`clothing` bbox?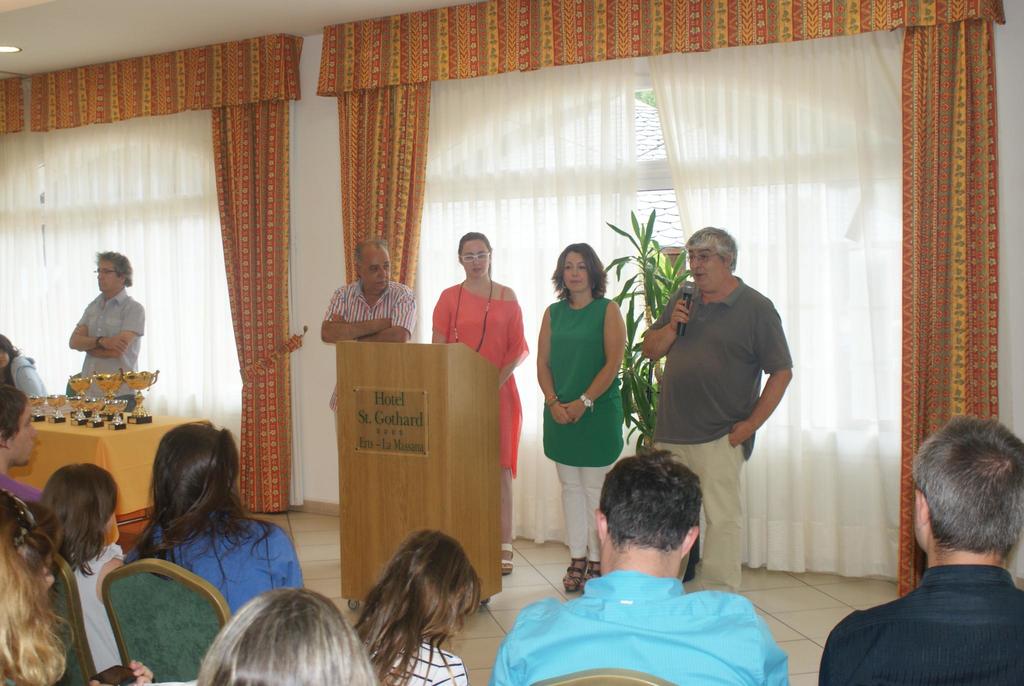
(0, 474, 40, 505)
